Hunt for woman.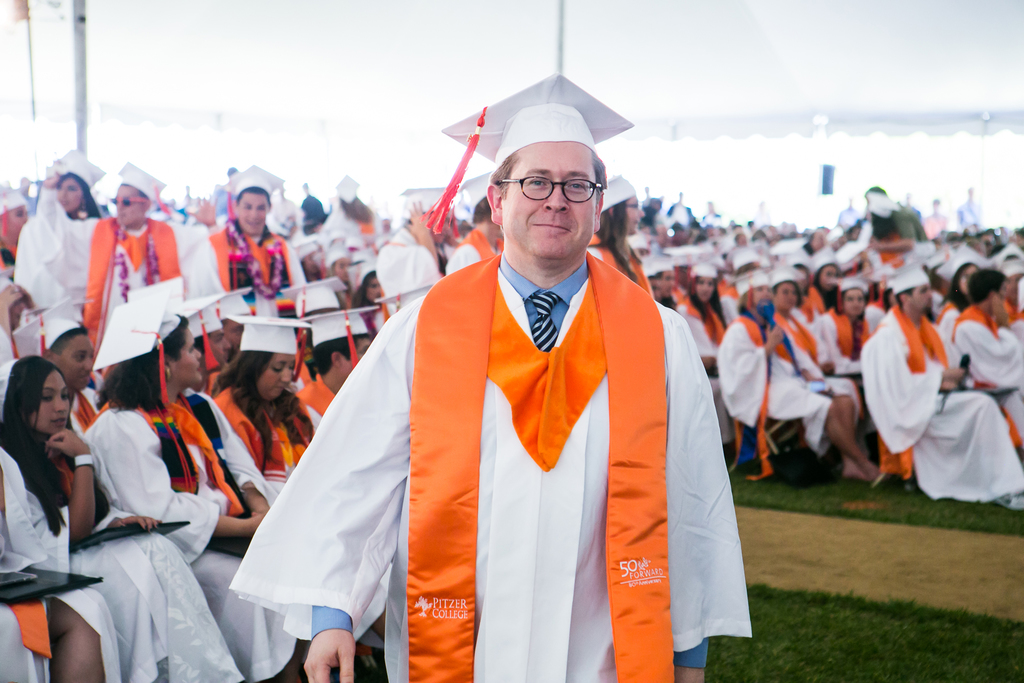
Hunted down at l=817, t=276, r=881, b=356.
